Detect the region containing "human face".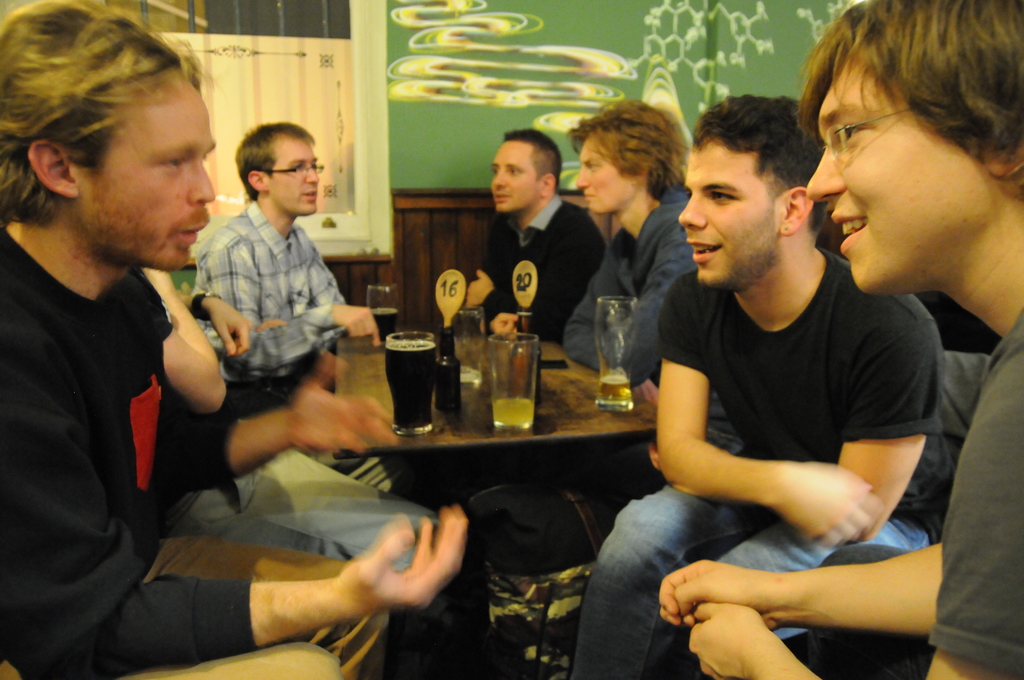
(left=800, top=58, right=990, bottom=294).
